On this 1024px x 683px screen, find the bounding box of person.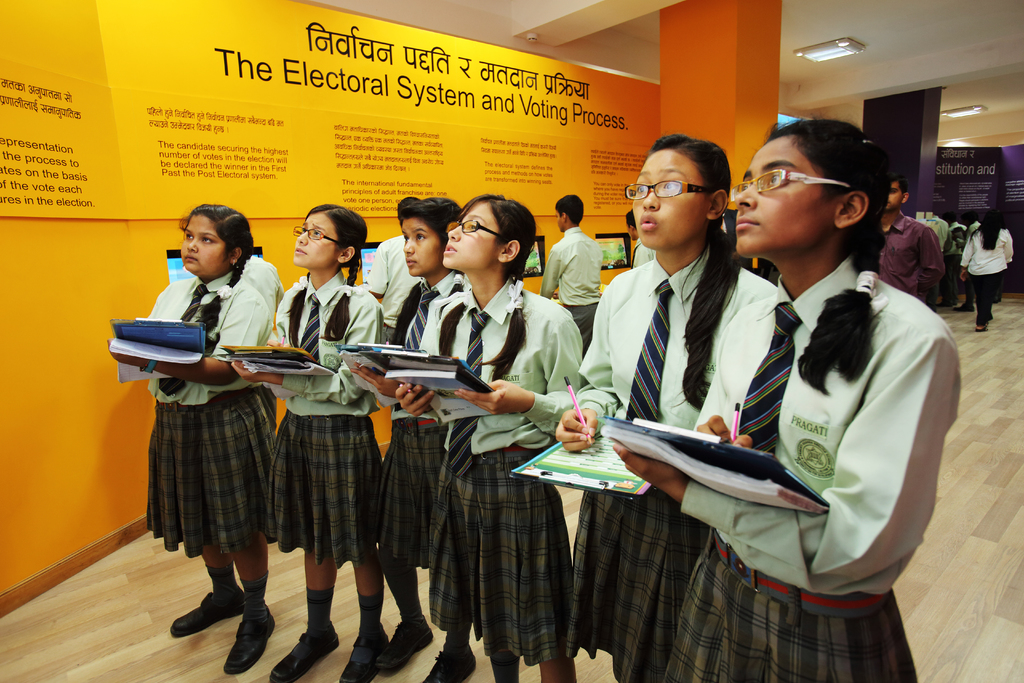
Bounding box: [x1=543, y1=190, x2=601, y2=348].
